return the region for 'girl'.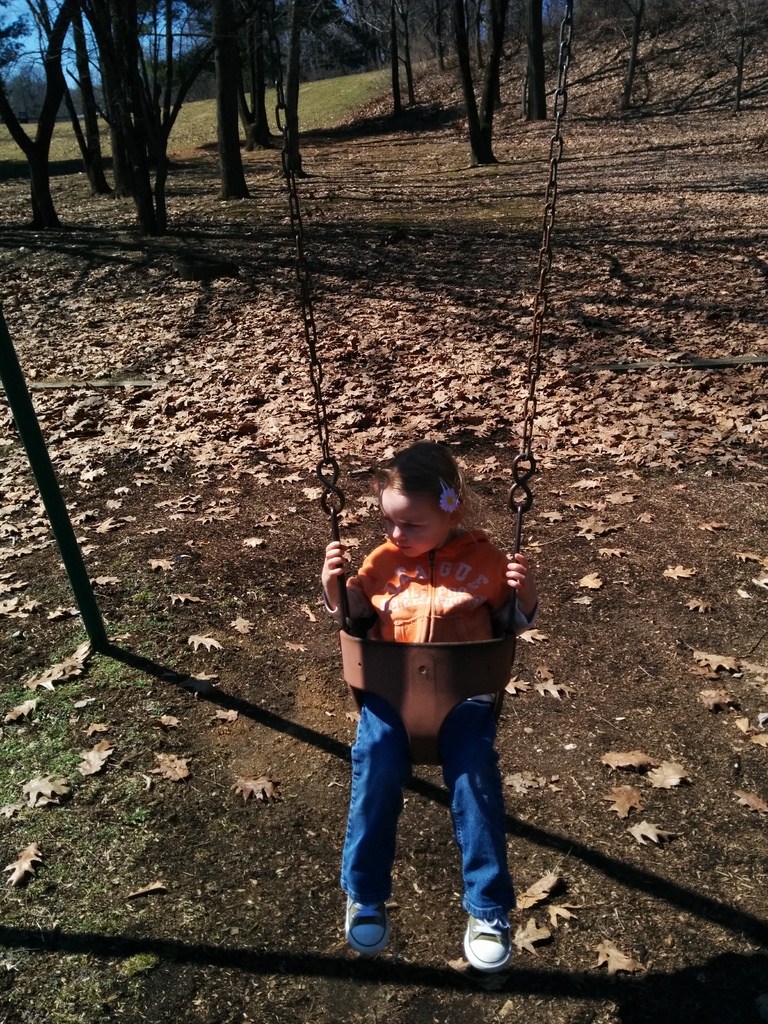
x1=317 y1=445 x2=537 y2=974.
